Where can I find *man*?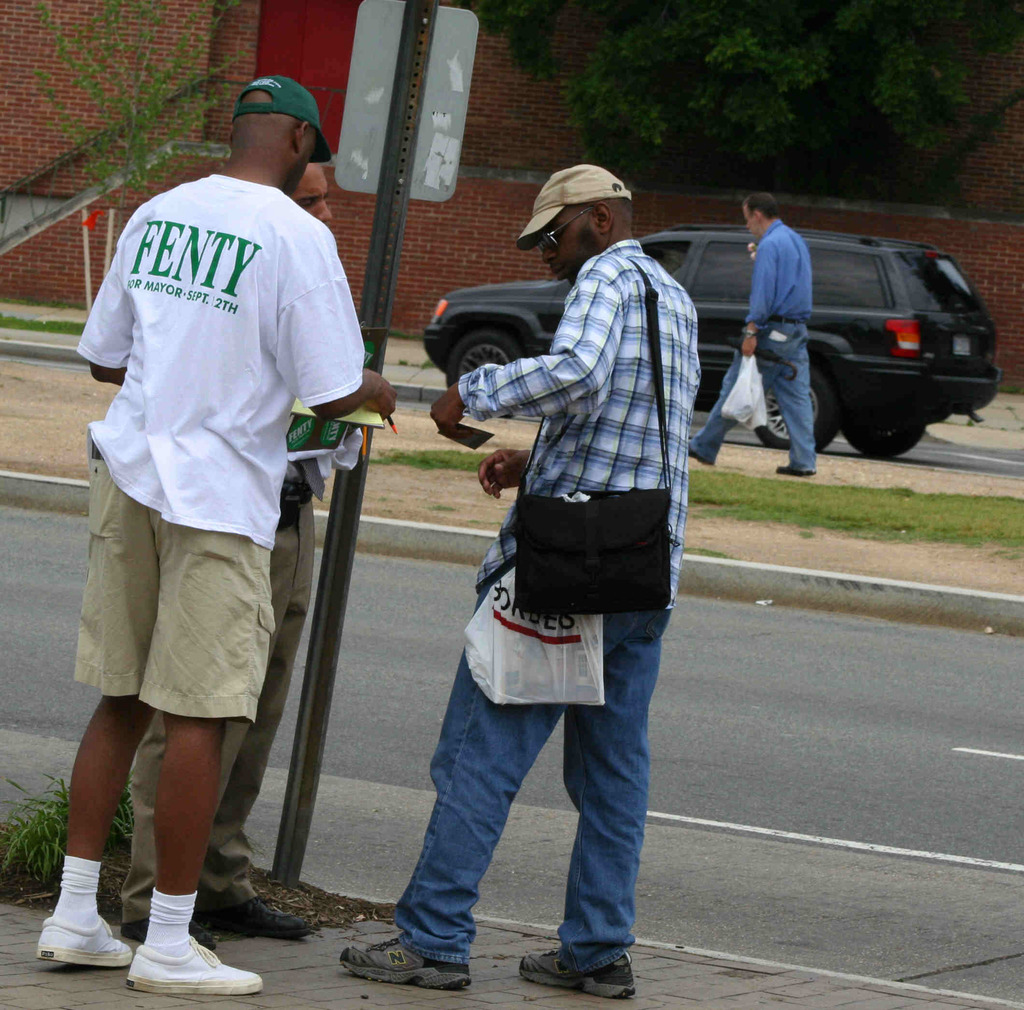
You can find it at <bbox>24, 71, 419, 1007</bbox>.
